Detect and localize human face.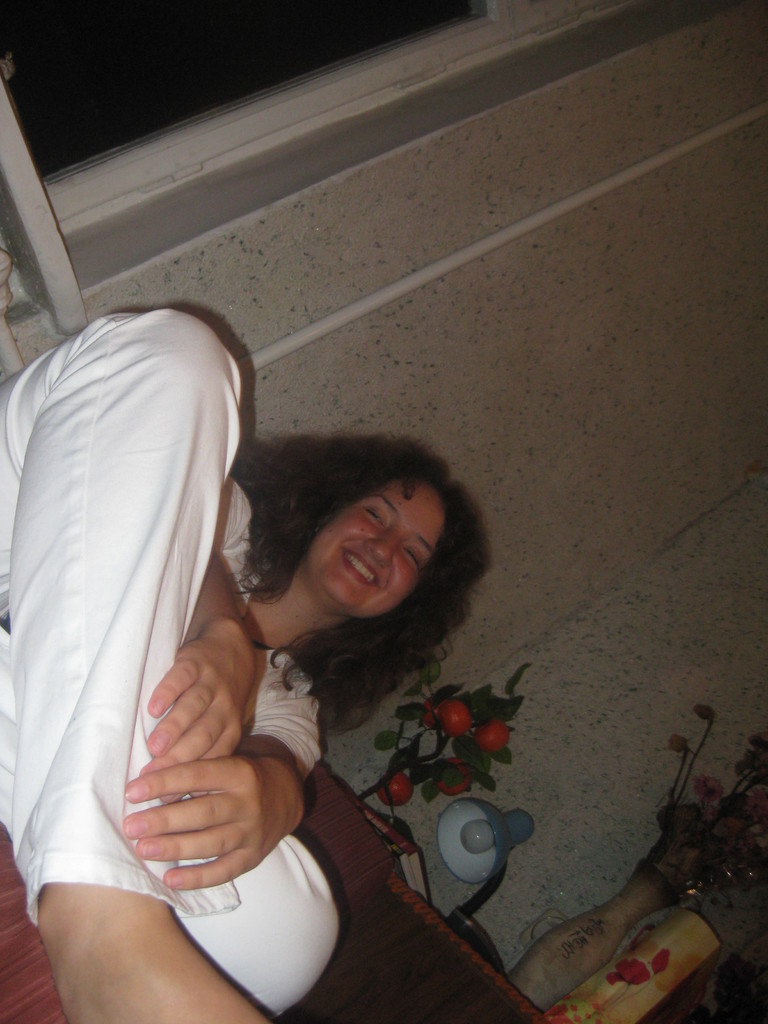
Localized at locate(310, 478, 445, 620).
